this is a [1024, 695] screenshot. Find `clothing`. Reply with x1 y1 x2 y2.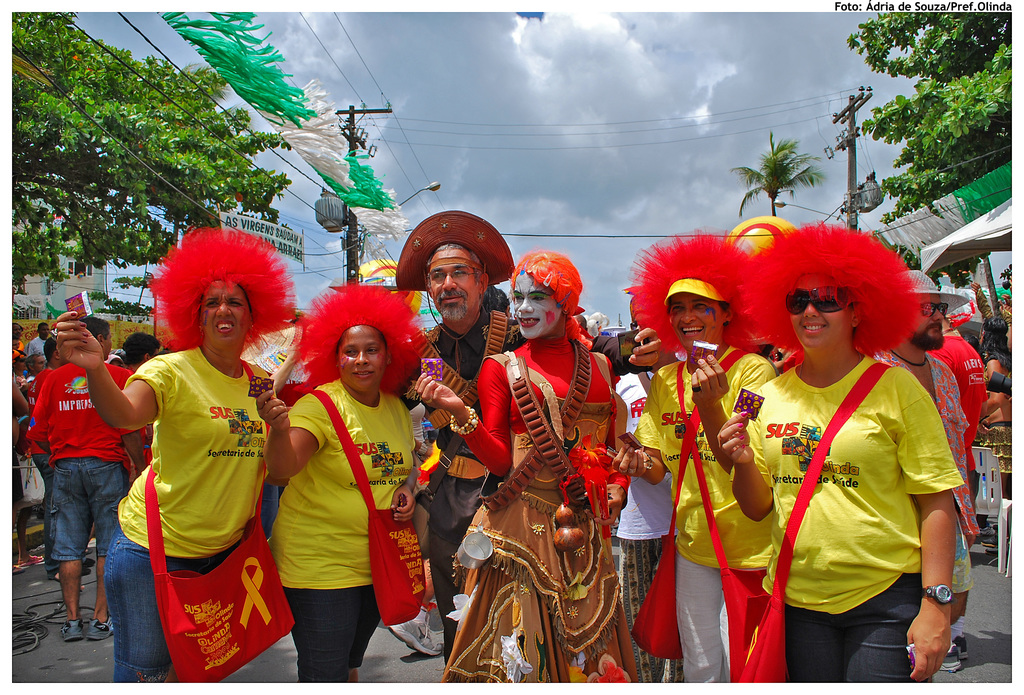
392 321 651 678.
